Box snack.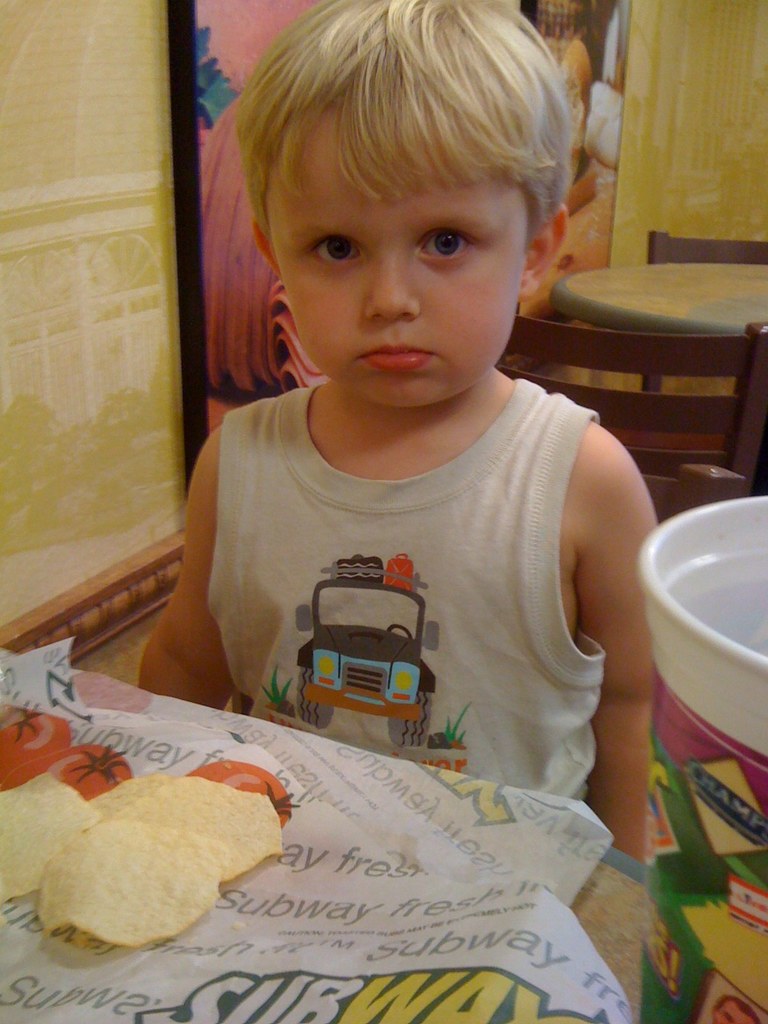
left=0, top=691, right=310, bottom=956.
